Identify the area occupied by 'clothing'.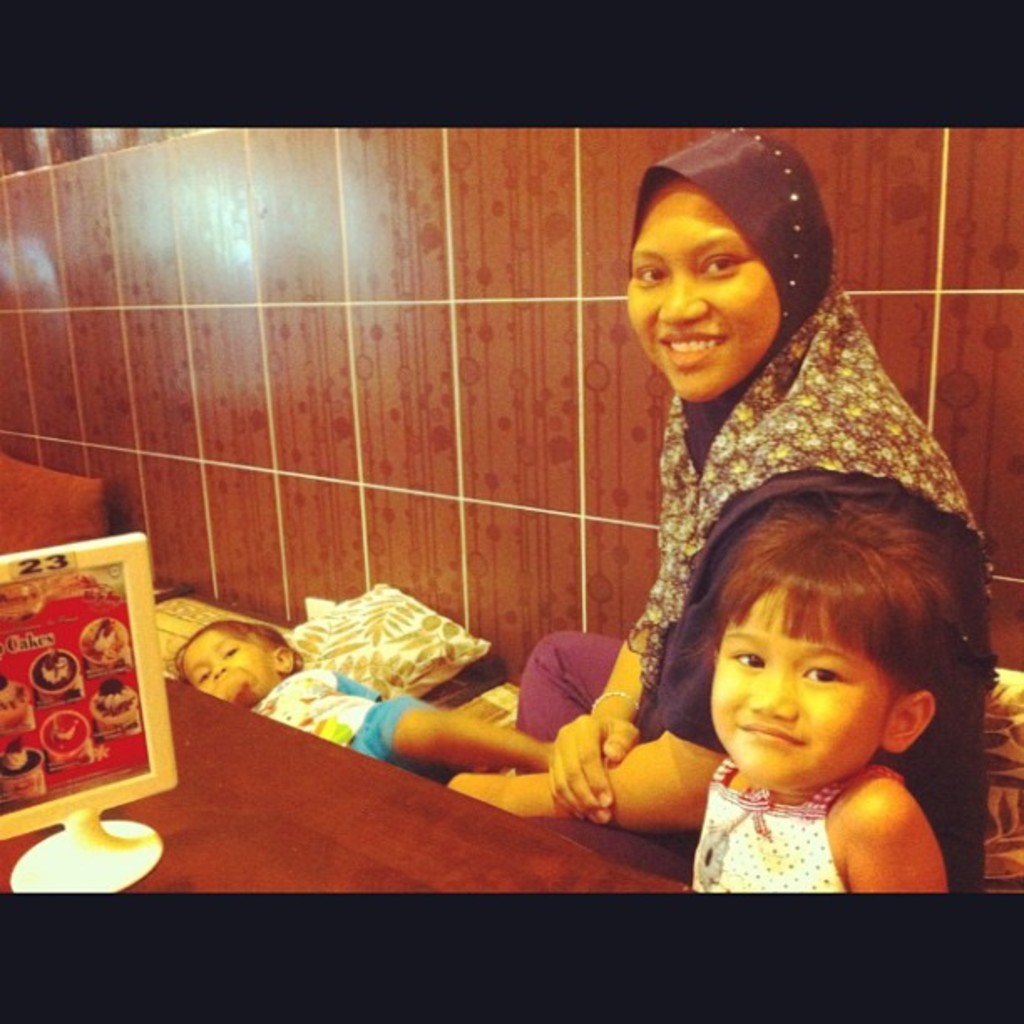
Area: (505, 132, 986, 855).
